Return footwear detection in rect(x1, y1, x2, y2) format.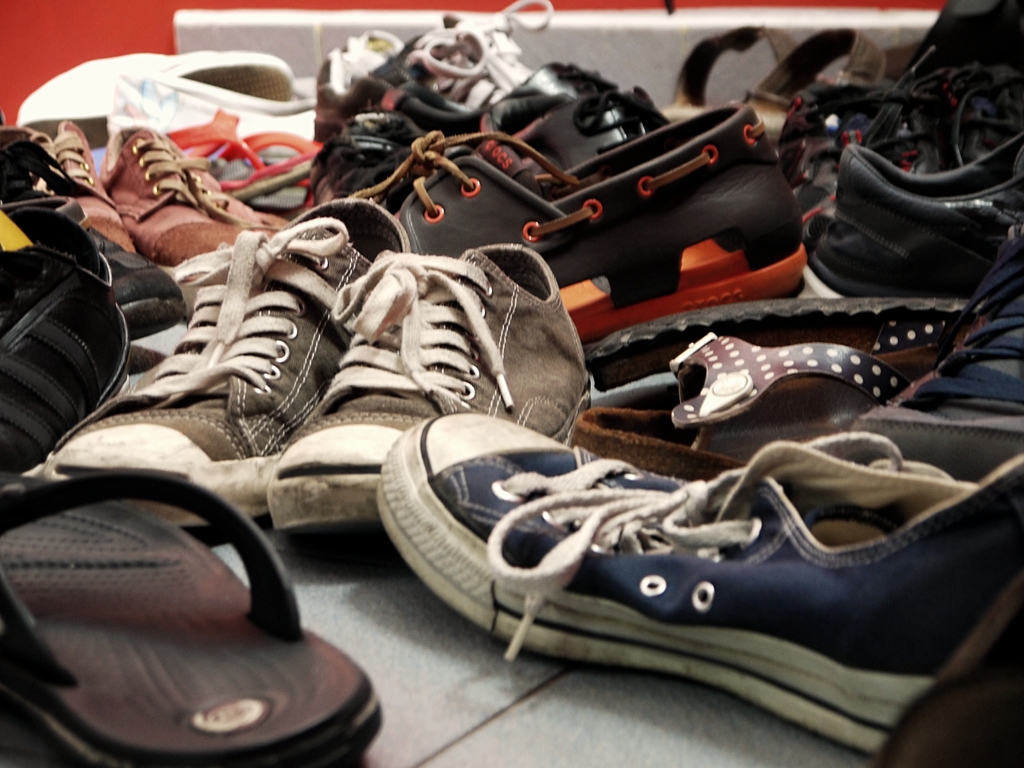
rect(728, 33, 931, 155).
